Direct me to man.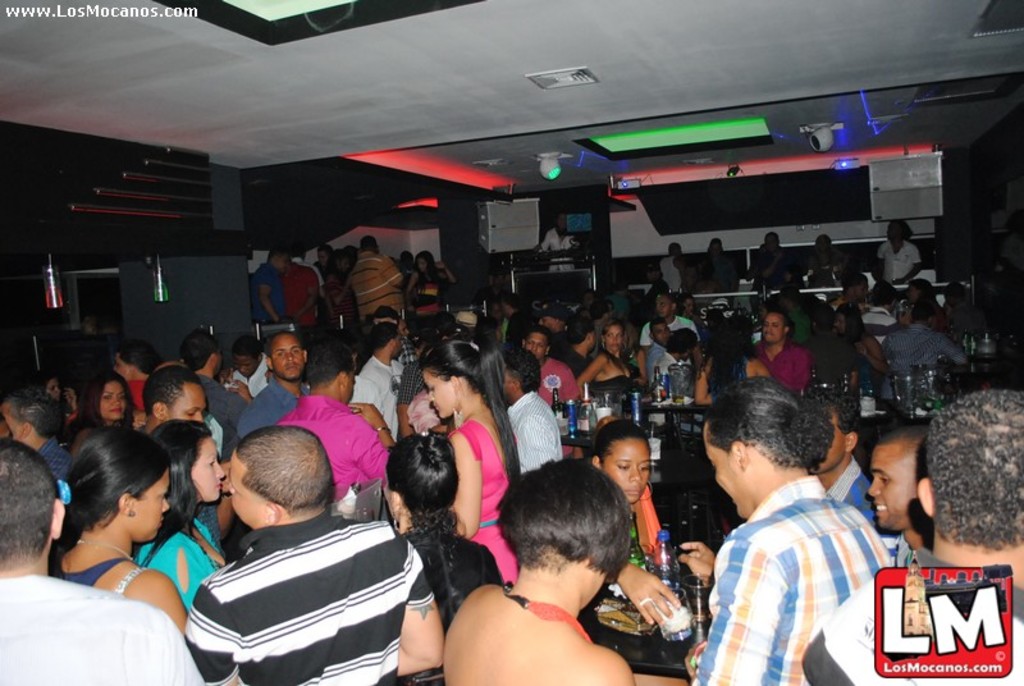
Direction: 349,323,401,431.
